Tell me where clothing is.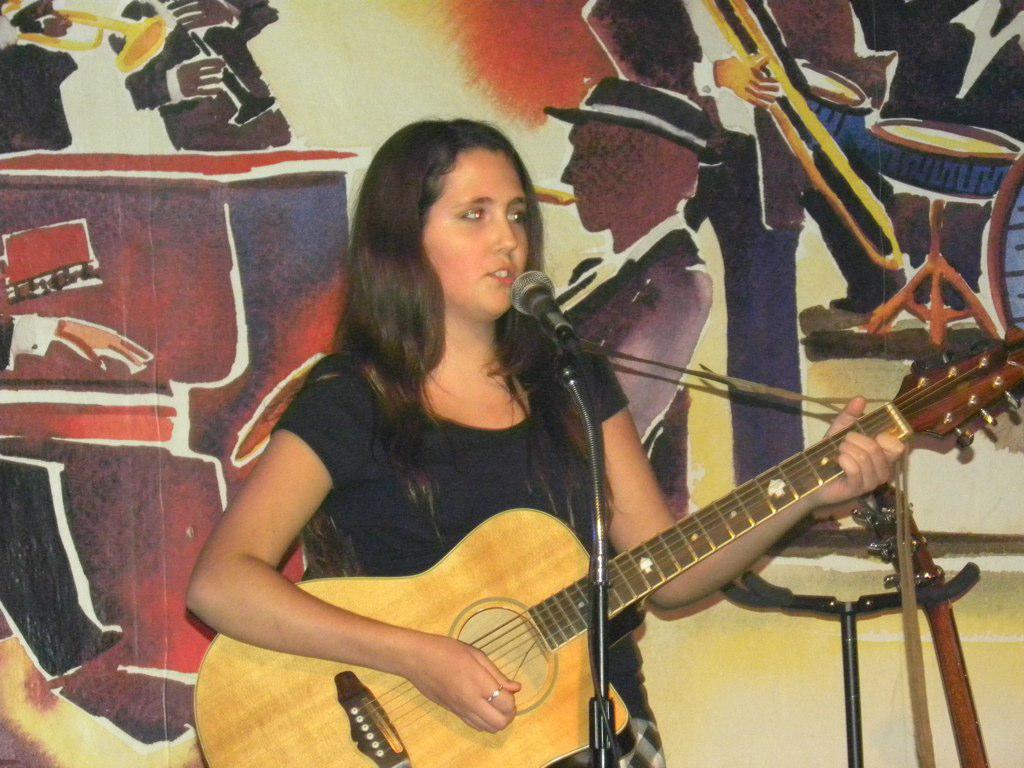
clothing is at (580,0,895,489).
